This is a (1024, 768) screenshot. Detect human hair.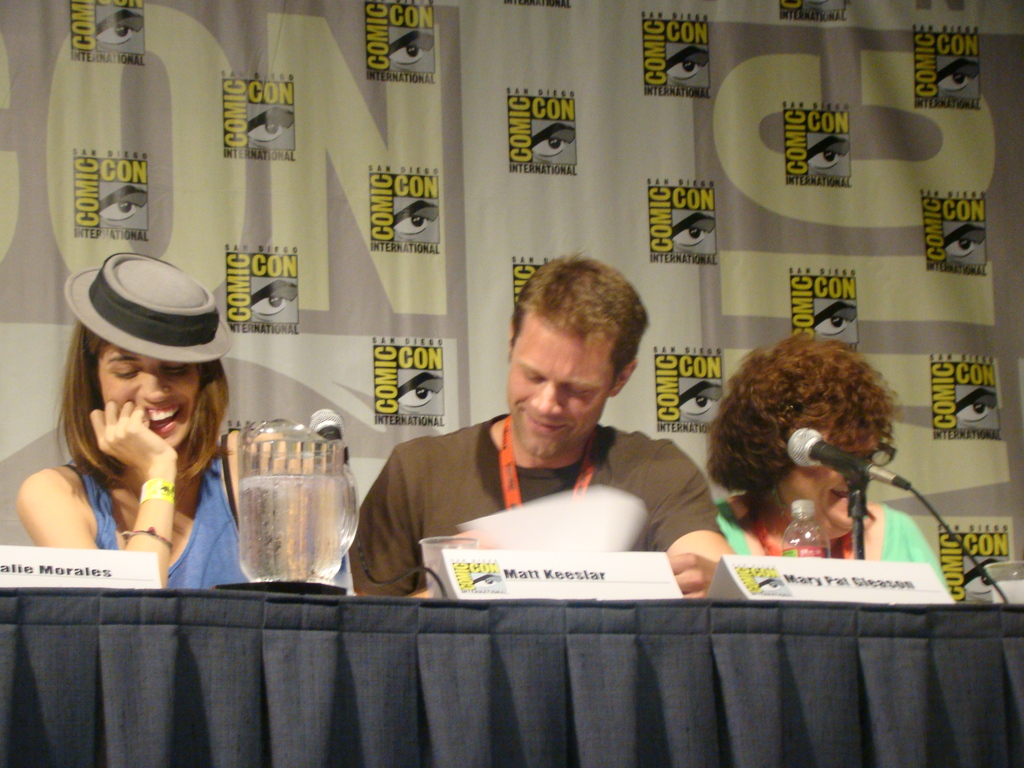
box=[714, 323, 885, 543].
